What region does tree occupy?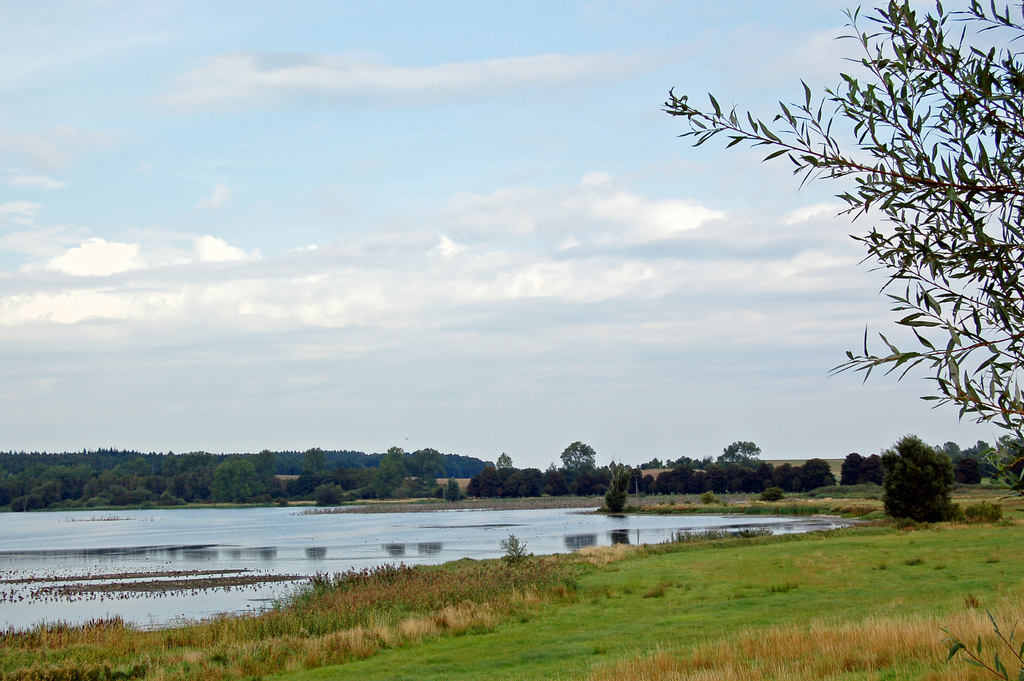
l=496, t=461, r=548, b=501.
